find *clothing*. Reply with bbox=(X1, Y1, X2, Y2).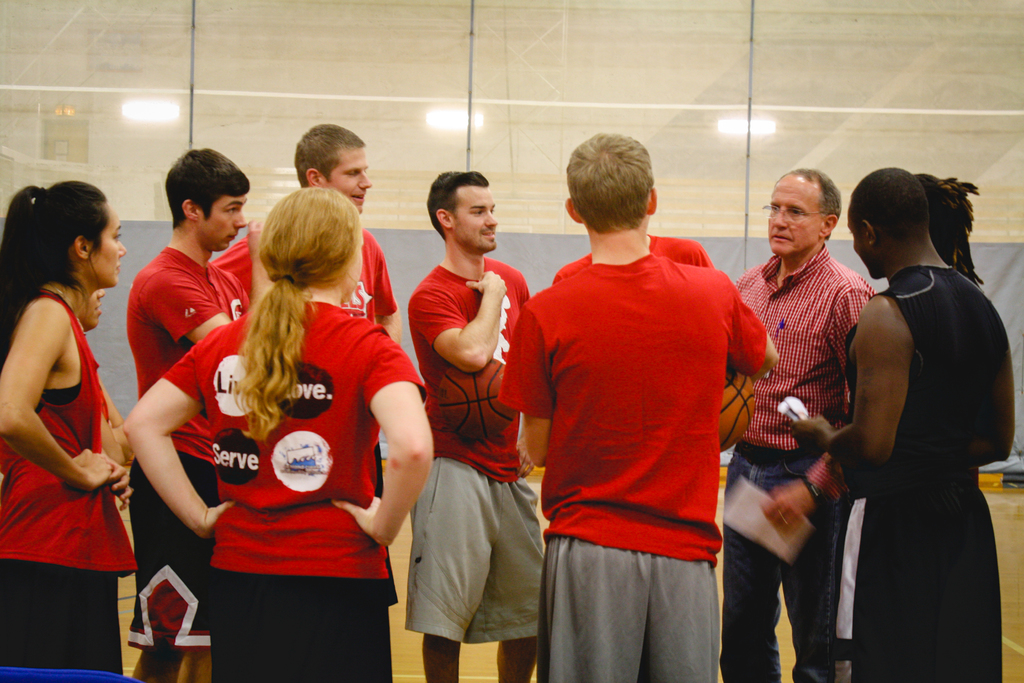
bbox=(844, 263, 1009, 682).
